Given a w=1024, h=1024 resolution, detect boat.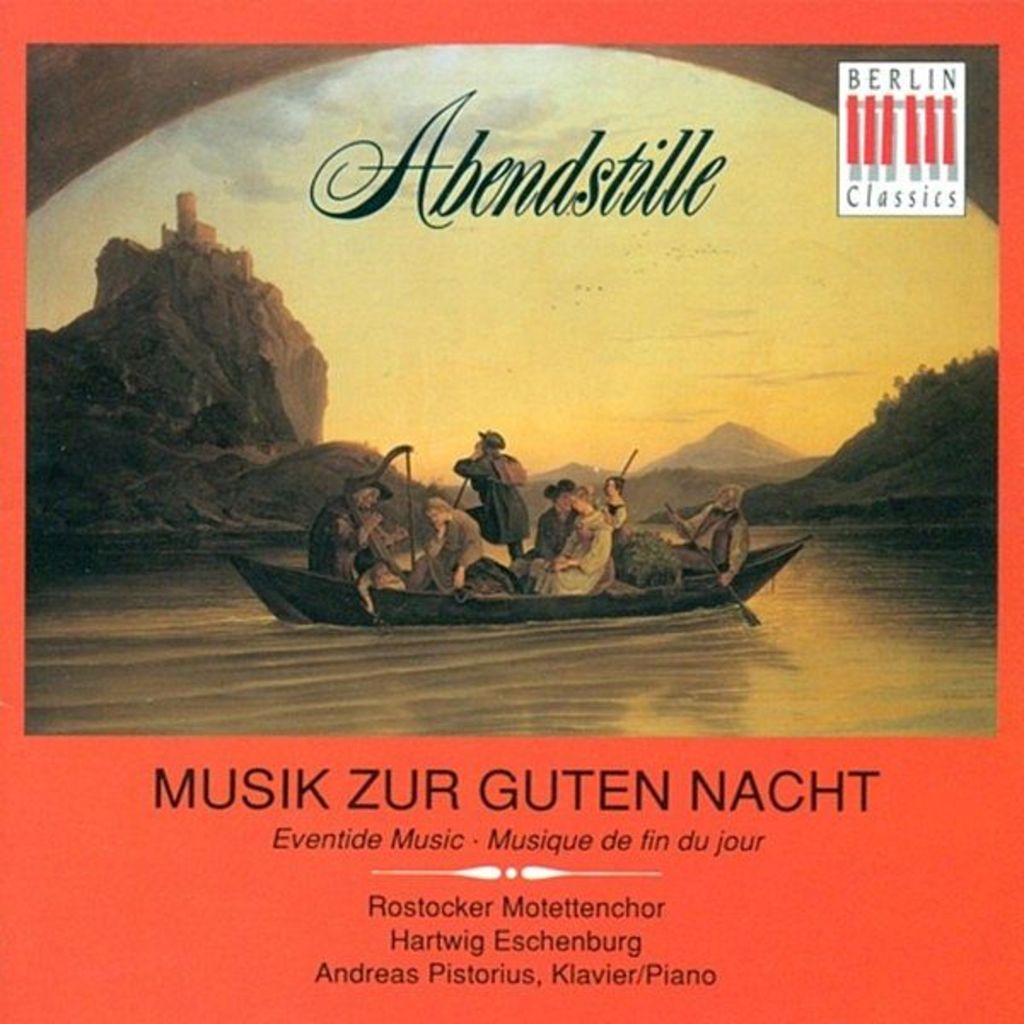
<region>210, 439, 811, 625</region>.
